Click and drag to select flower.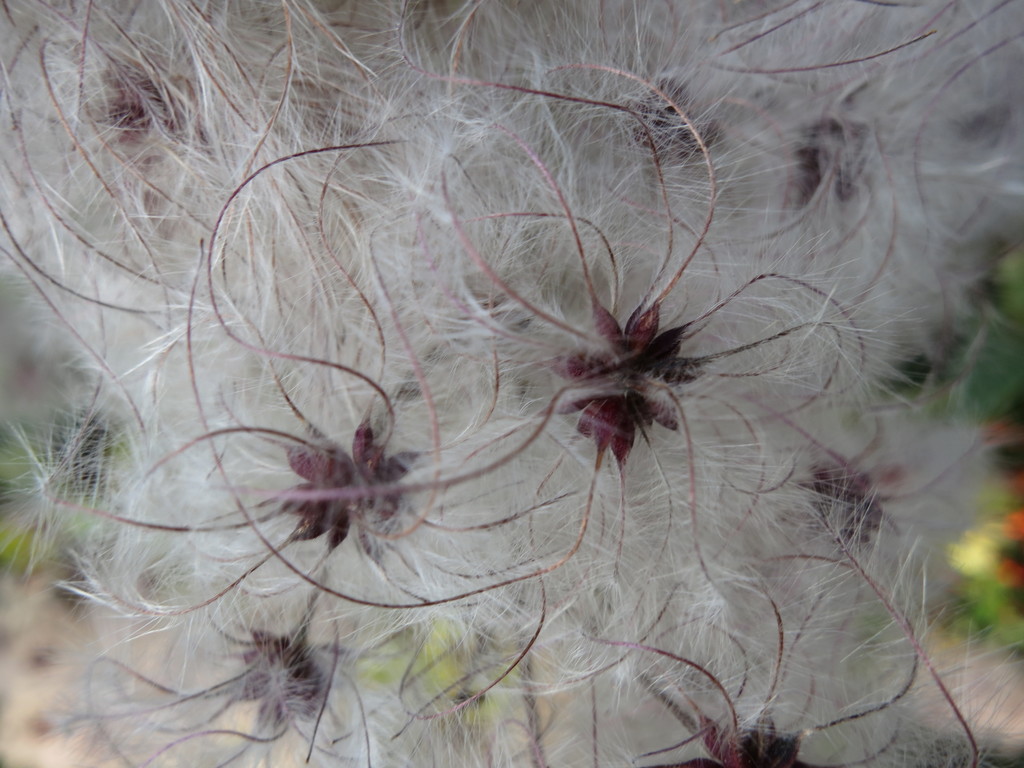
Selection: l=537, t=312, r=735, b=485.
